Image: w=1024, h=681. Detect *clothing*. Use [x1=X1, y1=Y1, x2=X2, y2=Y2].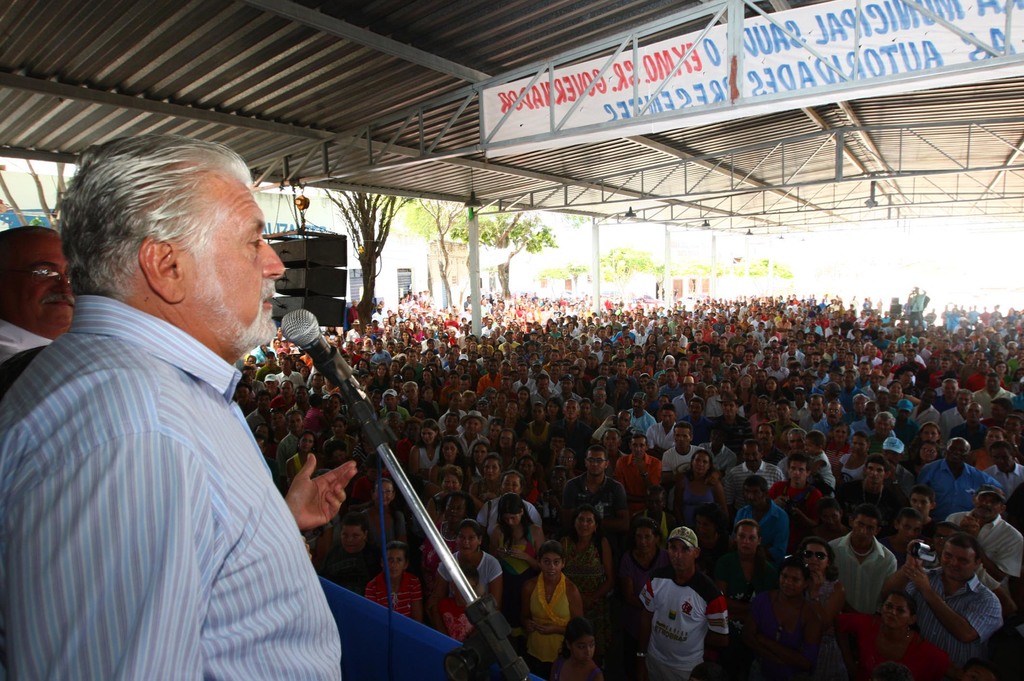
[x1=641, y1=568, x2=720, y2=677].
